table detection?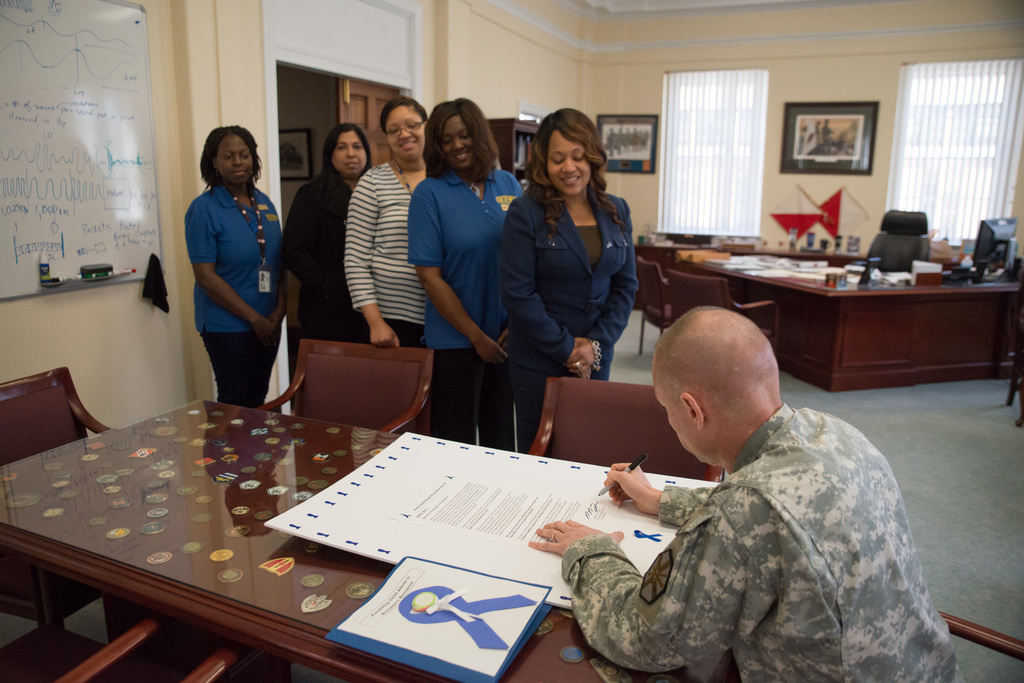
region(635, 240, 1023, 394)
